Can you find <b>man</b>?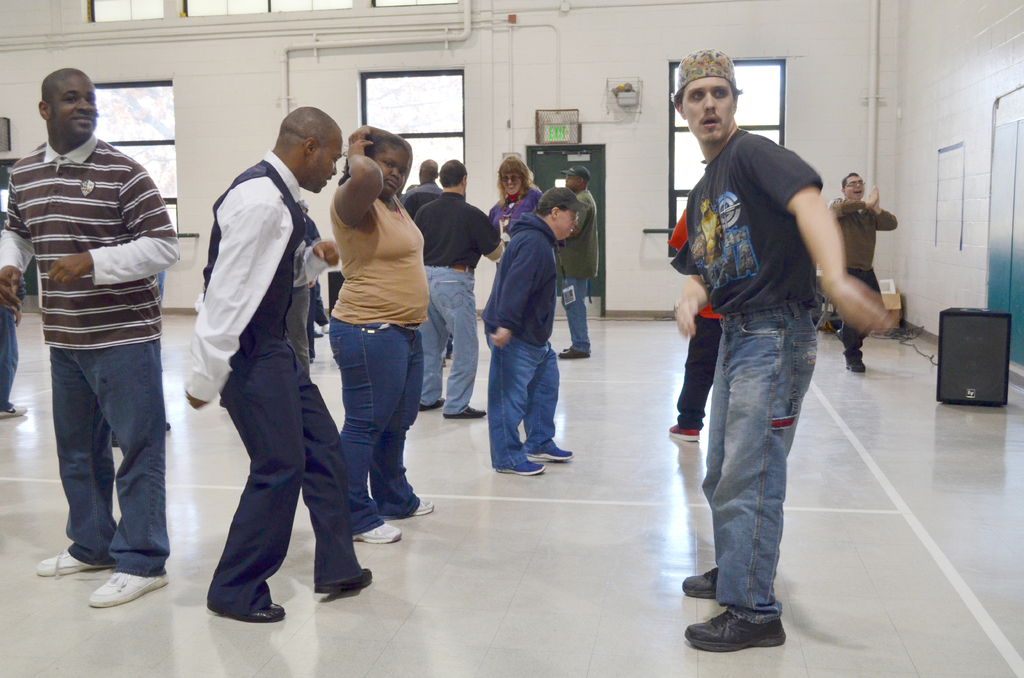
Yes, bounding box: BBox(666, 210, 721, 440).
